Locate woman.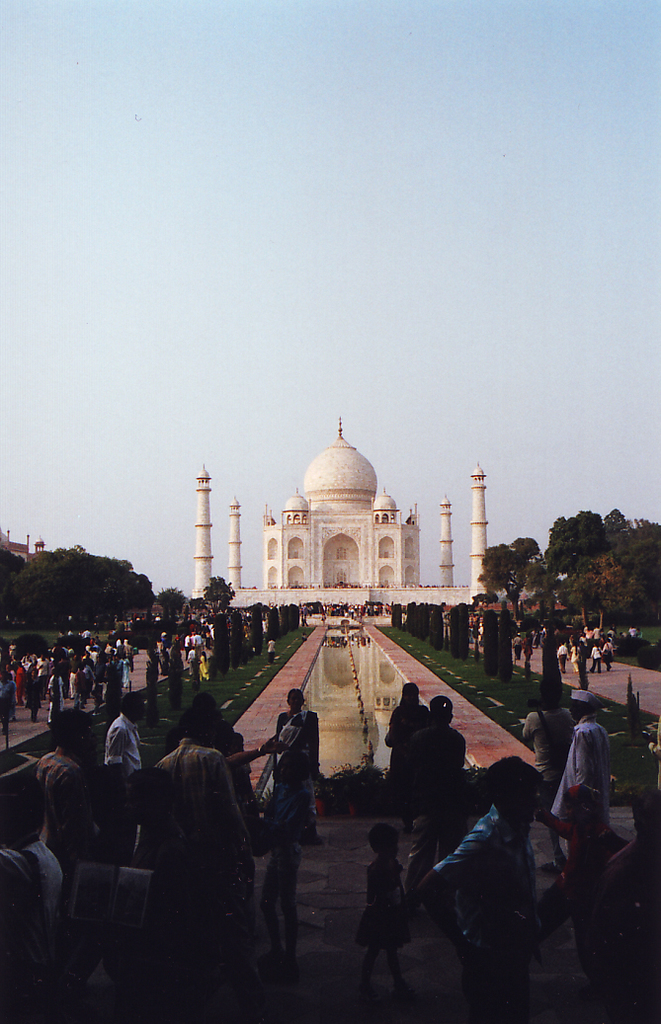
Bounding box: x1=276 y1=689 x2=323 y2=839.
